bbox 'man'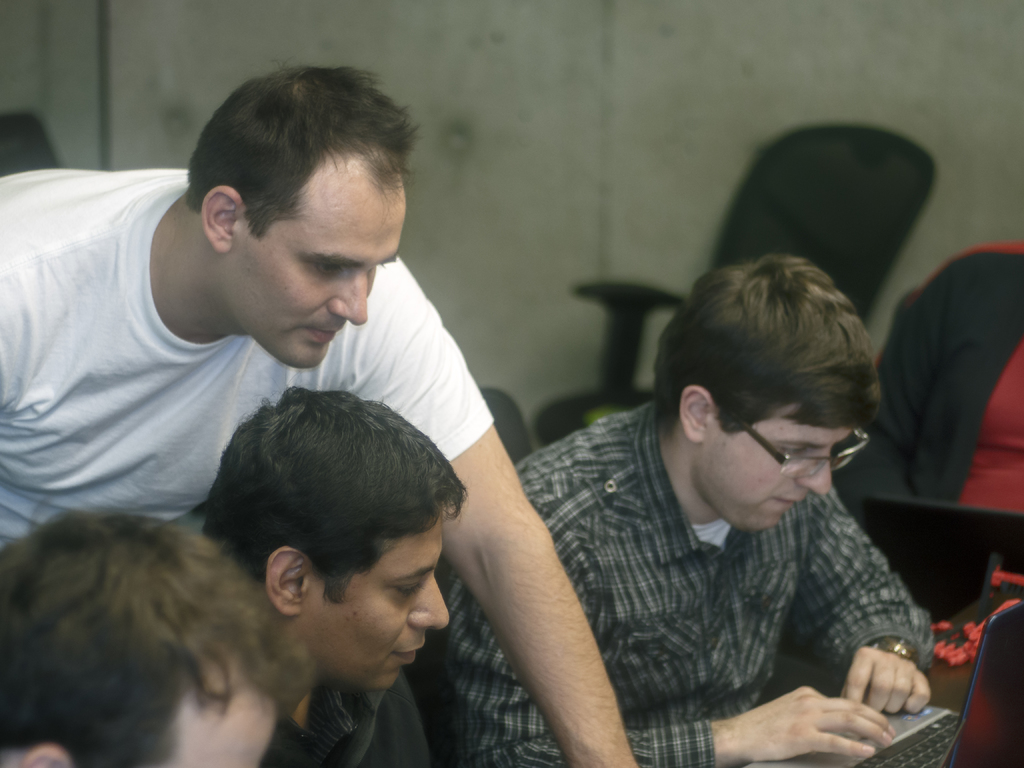
0,60,650,767
